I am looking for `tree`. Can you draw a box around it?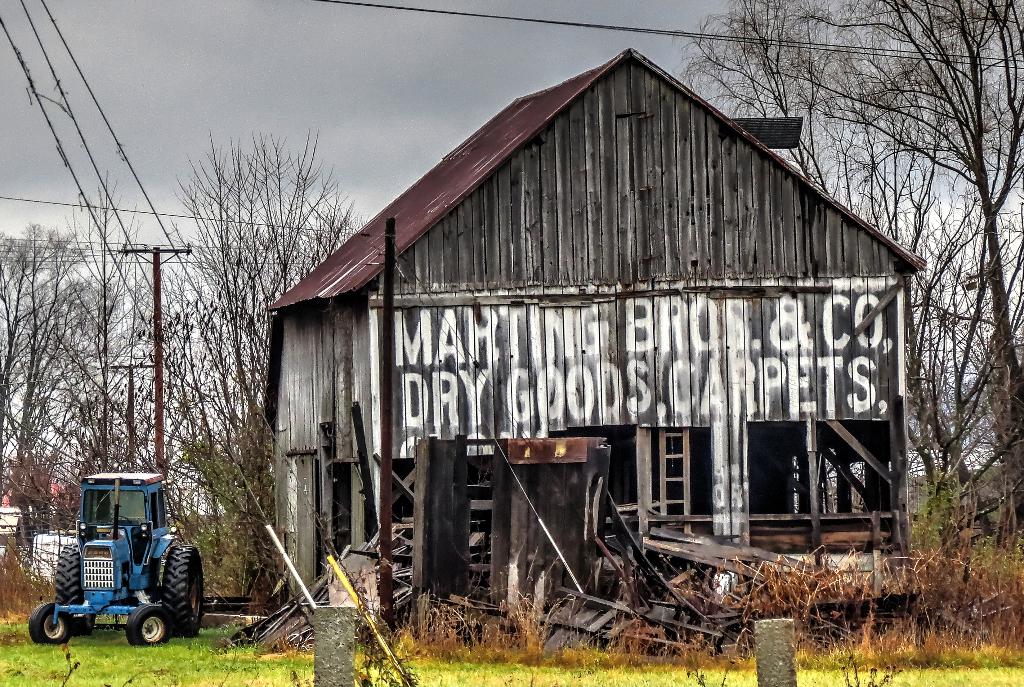
Sure, the bounding box is [left=180, top=140, right=381, bottom=588].
